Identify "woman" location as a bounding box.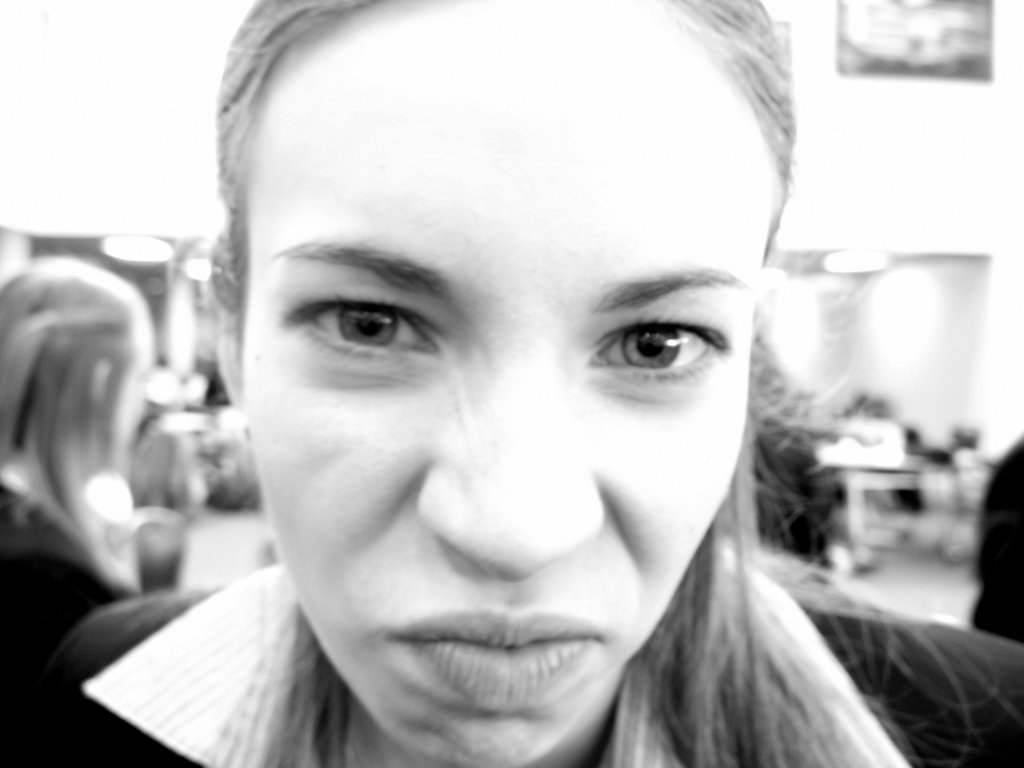
detection(0, 257, 140, 600).
